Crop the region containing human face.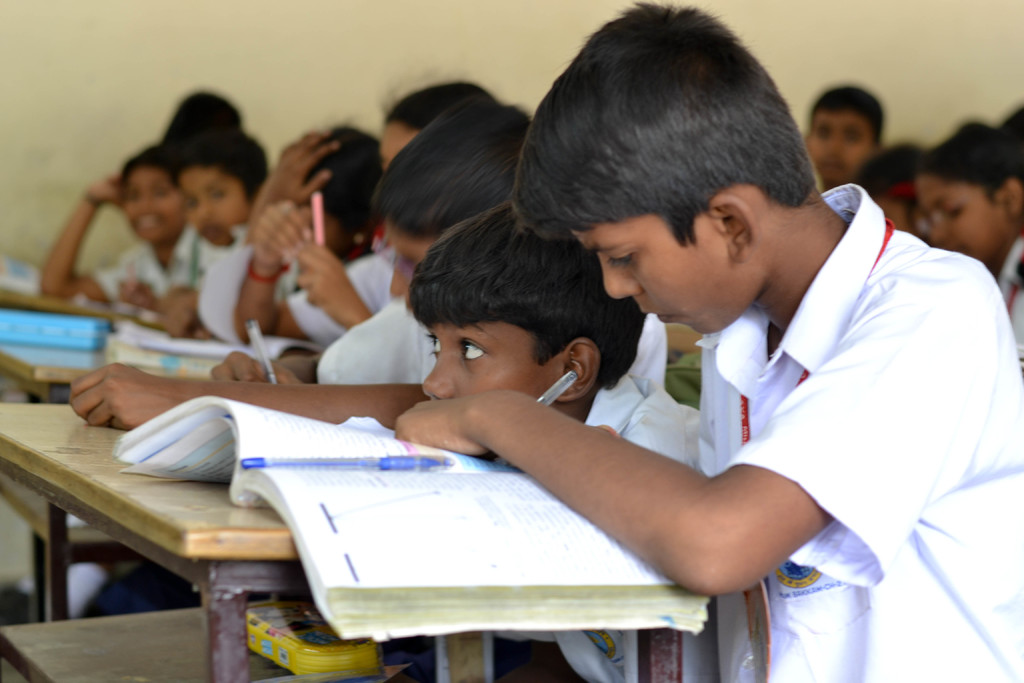
Crop region: {"left": 565, "top": 208, "right": 766, "bottom": 337}.
